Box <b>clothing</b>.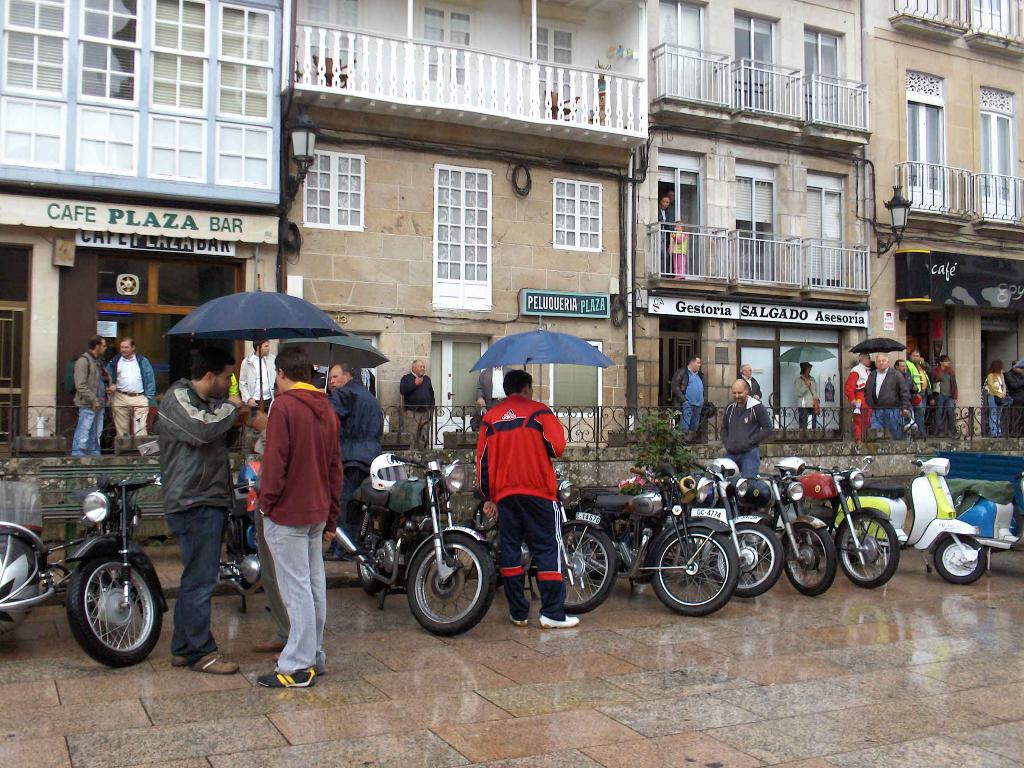
bbox=[724, 392, 773, 484].
